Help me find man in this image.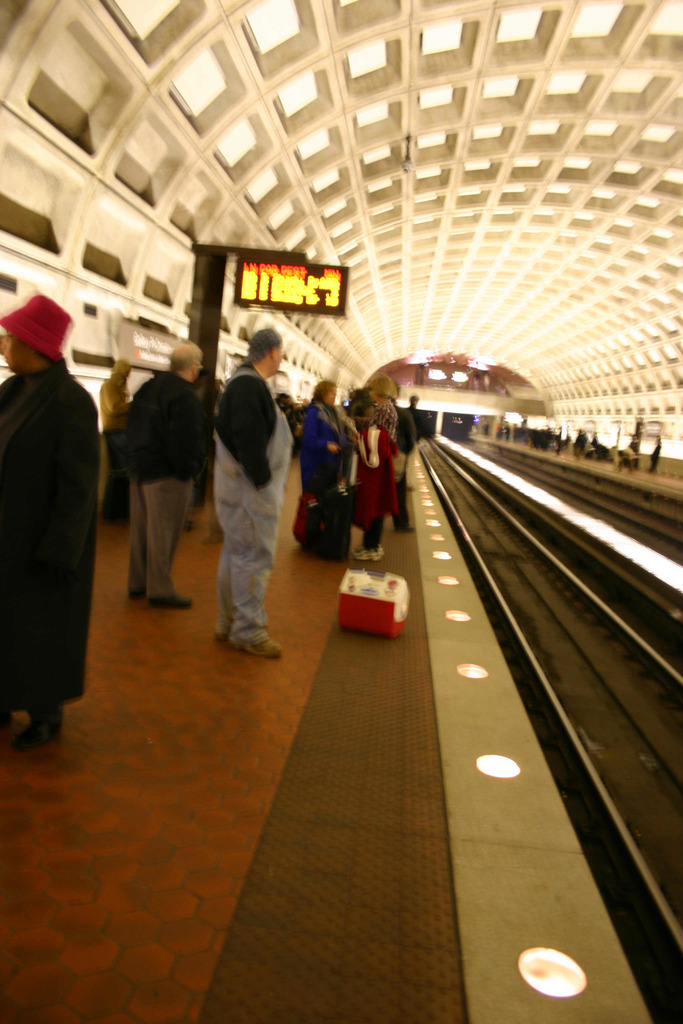
Found it: bbox(204, 328, 302, 659).
